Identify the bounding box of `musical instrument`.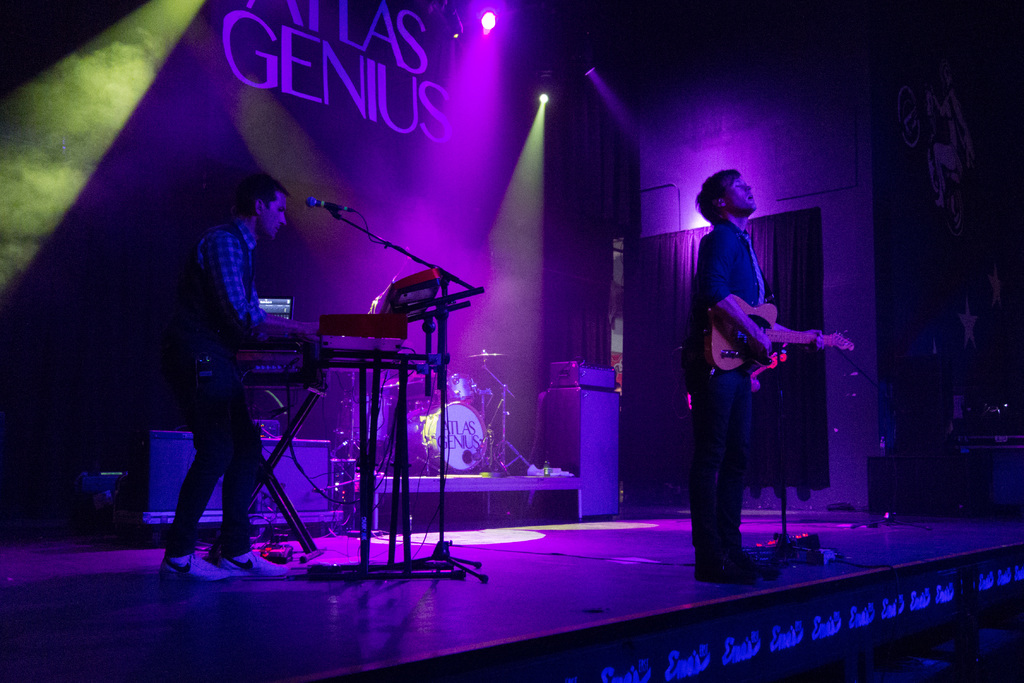
pyautogui.locateOnScreen(346, 383, 392, 458).
